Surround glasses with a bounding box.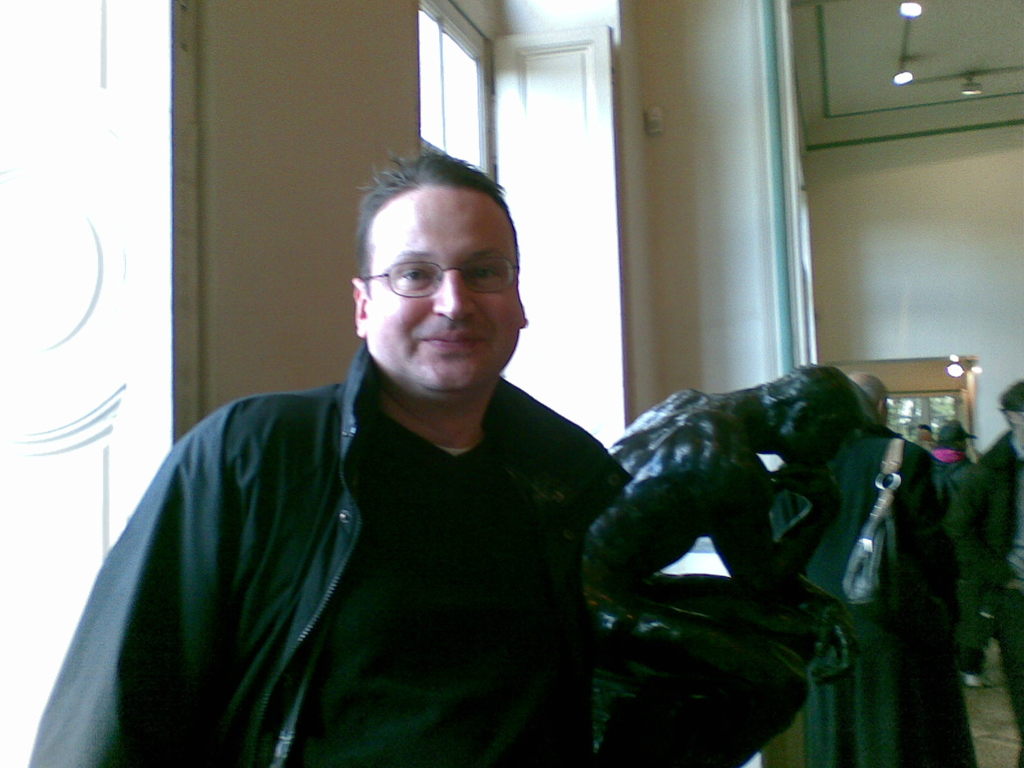
355:250:515:303.
